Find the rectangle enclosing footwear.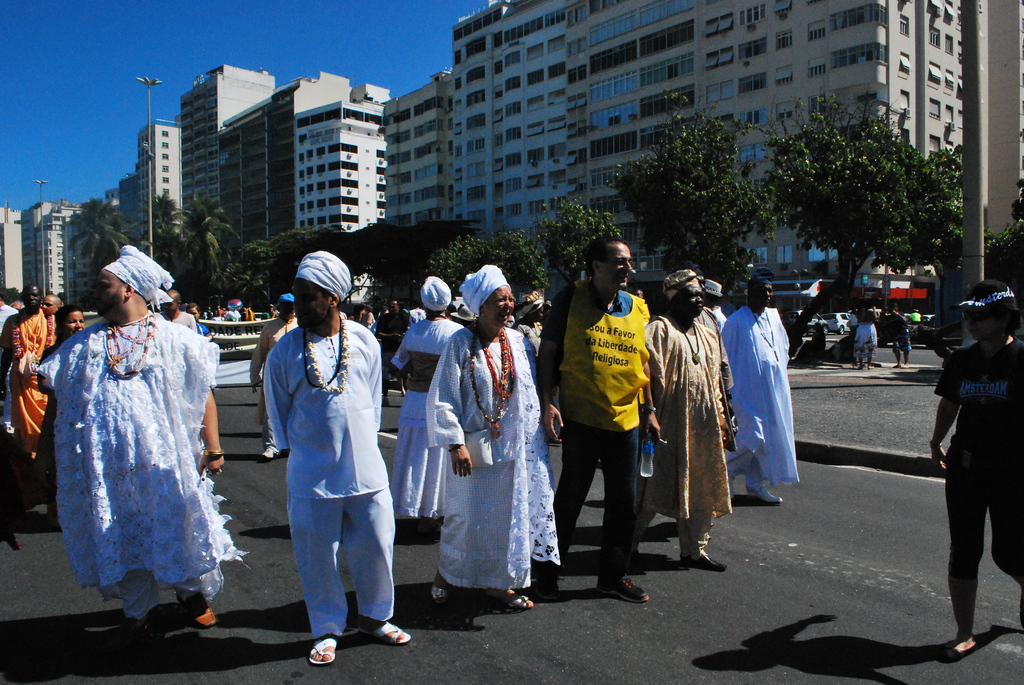
left=748, top=479, right=782, bottom=500.
